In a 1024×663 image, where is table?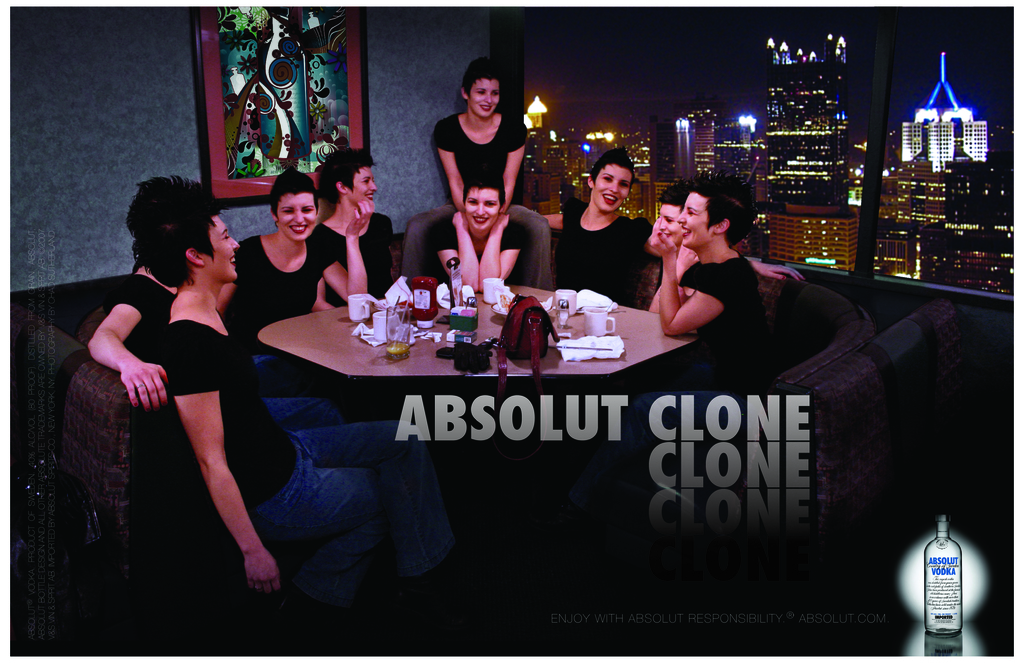
Rect(231, 280, 755, 505).
